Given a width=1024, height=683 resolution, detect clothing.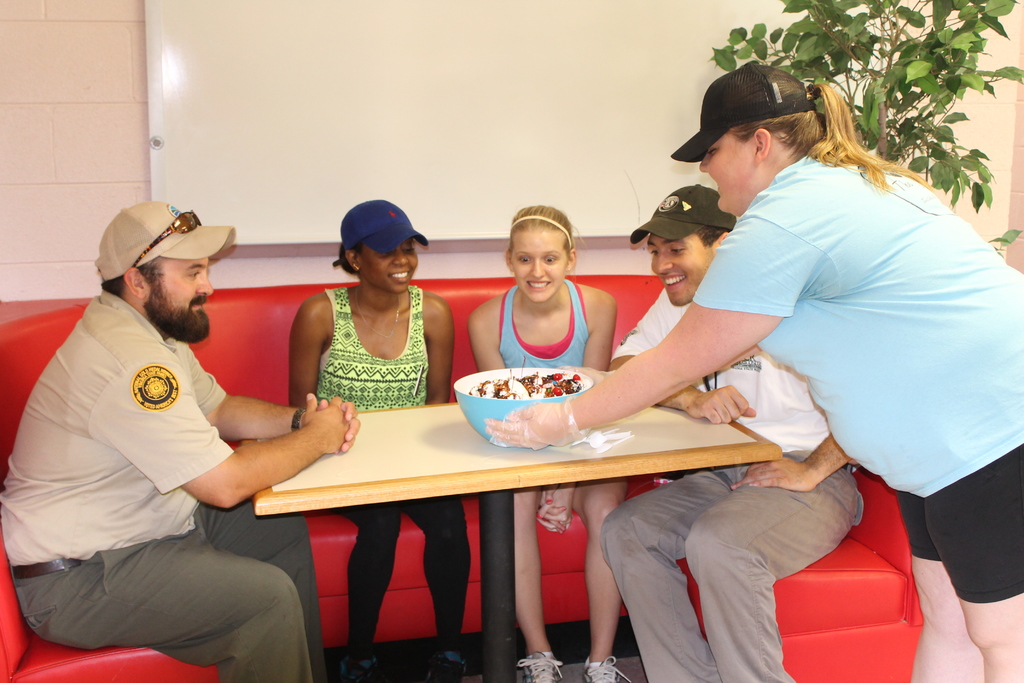
crop(489, 277, 594, 374).
